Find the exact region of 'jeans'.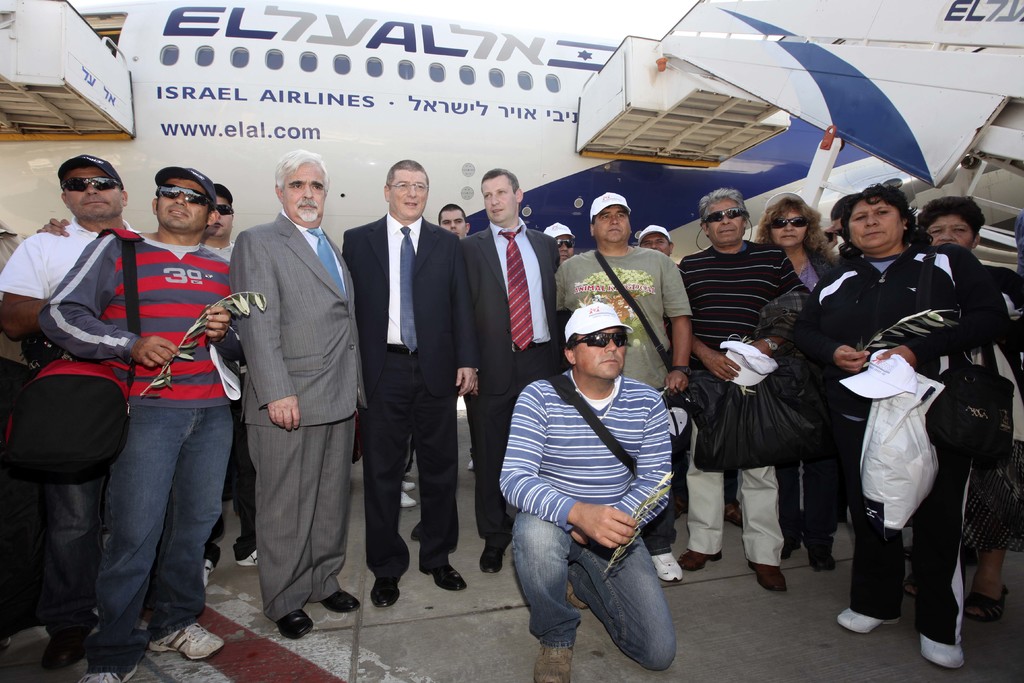
Exact region: {"left": 38, "top": 477, "right": 108, "bottom": 628}.
